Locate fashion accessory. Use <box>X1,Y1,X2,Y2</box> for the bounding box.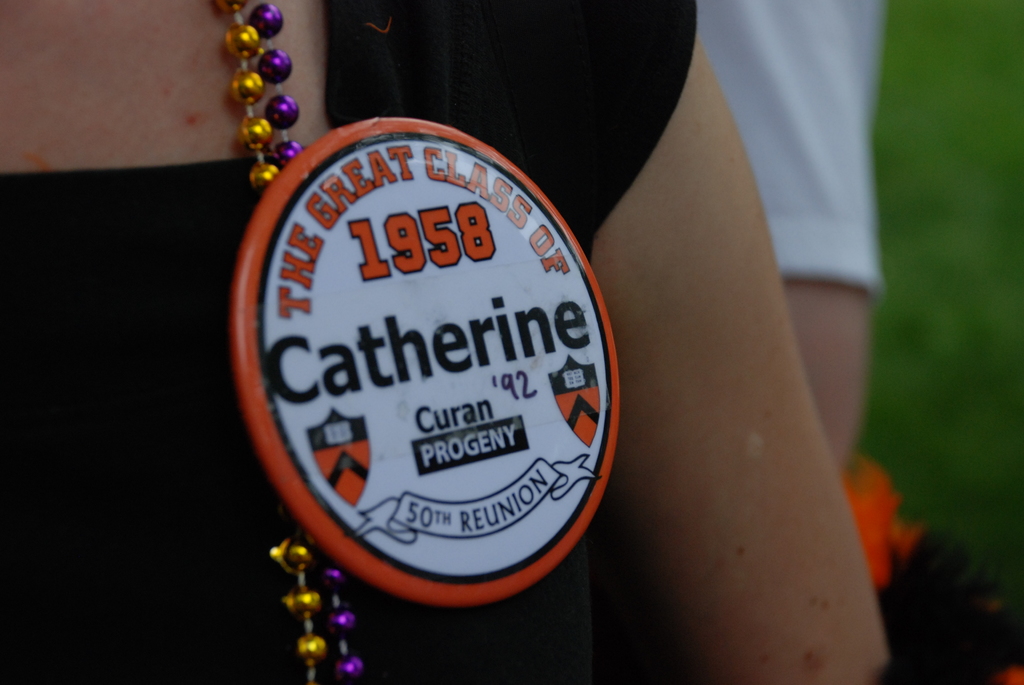
<box>211,0,366,682</box>.
